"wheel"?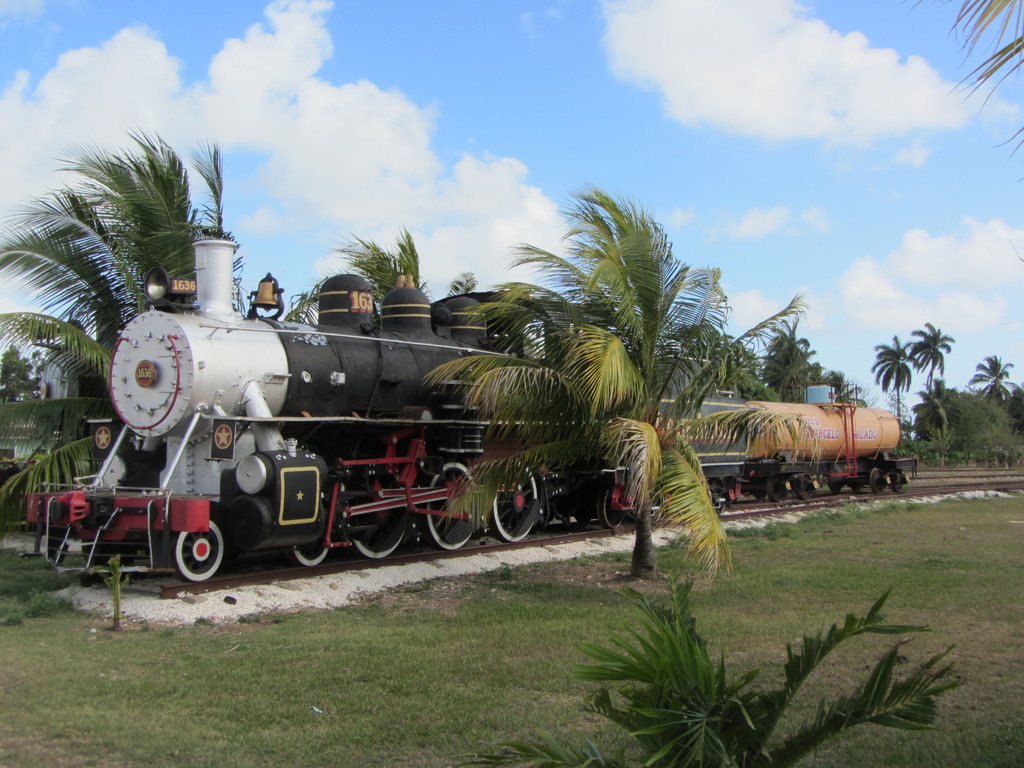
pyautogui.locateOnScreen(353, 508, 410, 563)
